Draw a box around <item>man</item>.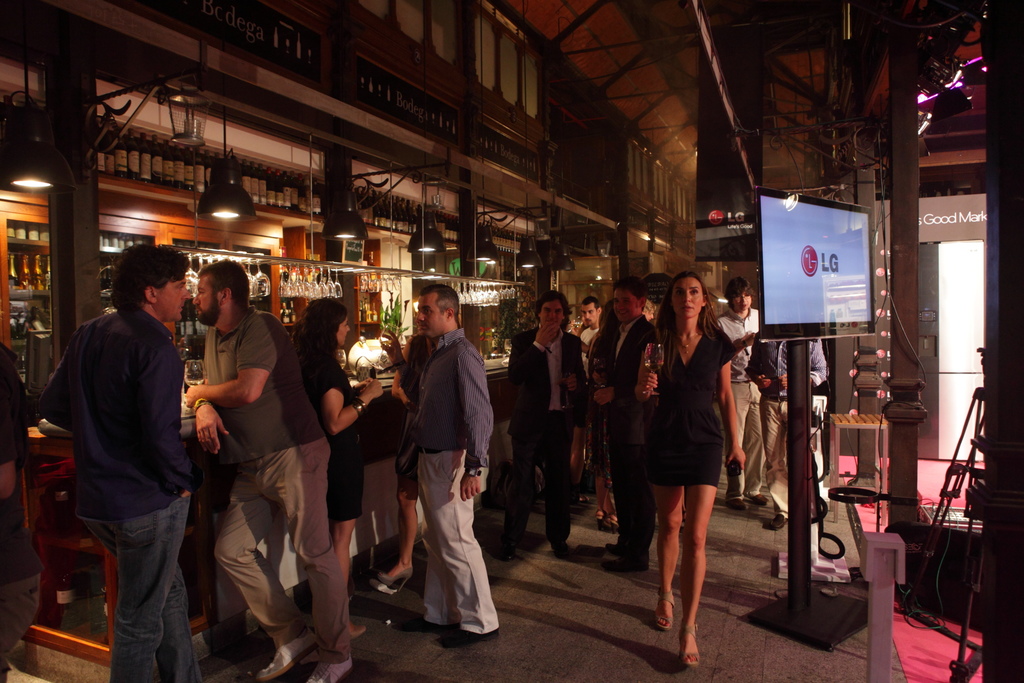
<bbox>186, 260, 358, 682</bbox>.
